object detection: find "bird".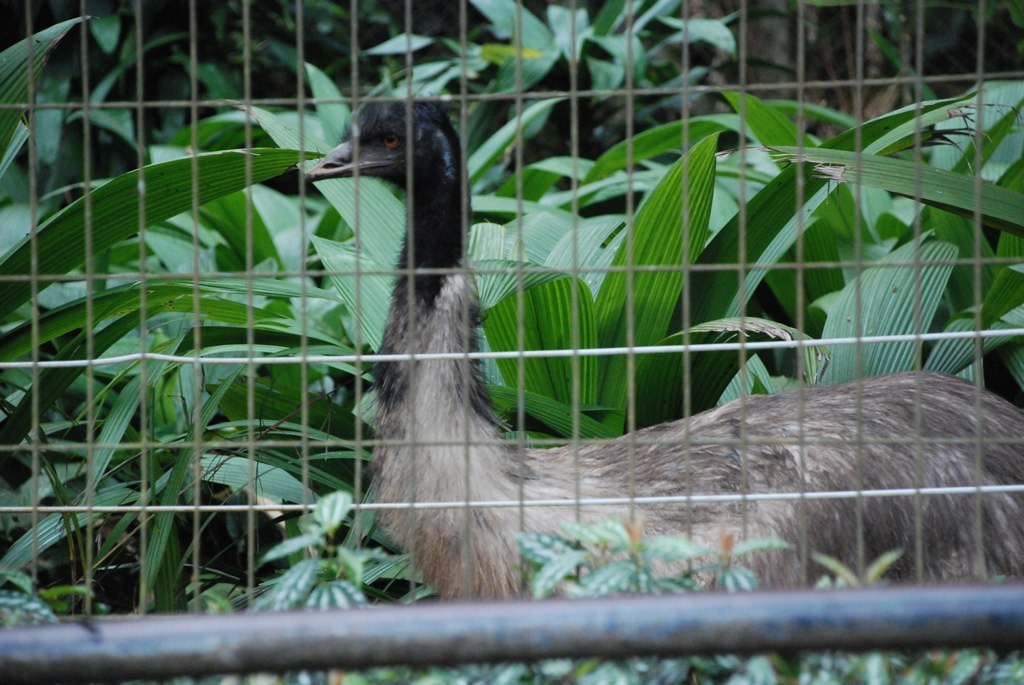
[302,124,1011,621].
